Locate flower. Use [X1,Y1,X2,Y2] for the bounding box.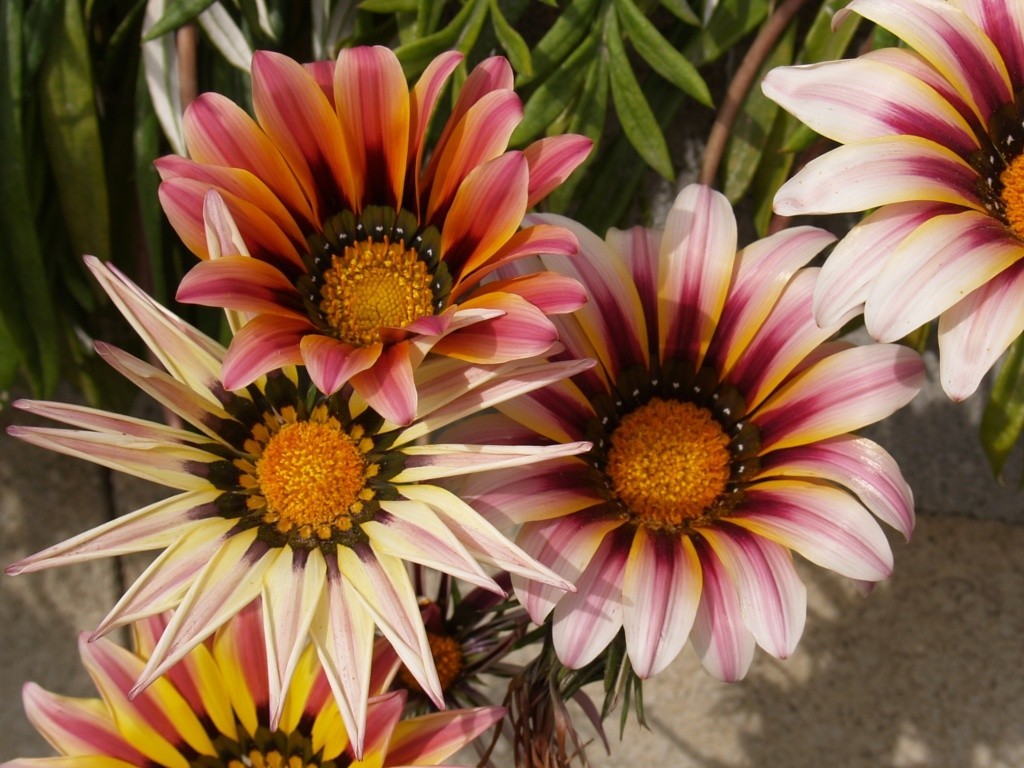
[23,598,507,767].
